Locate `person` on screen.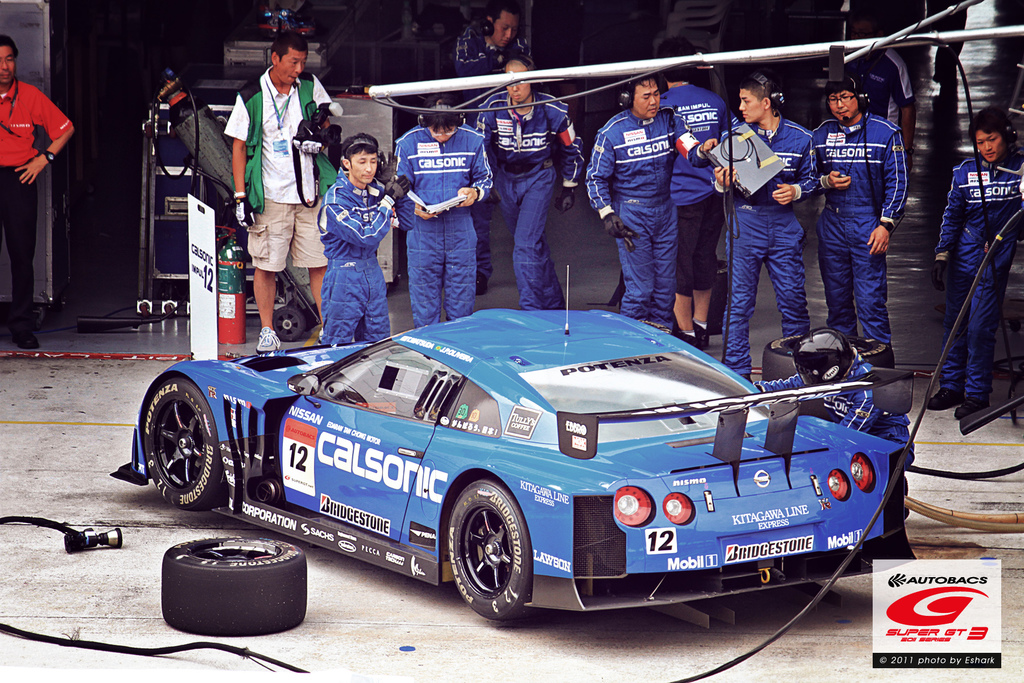
On screen at pyautogui.locateOnScreen(936, 110, 1023, 424).
